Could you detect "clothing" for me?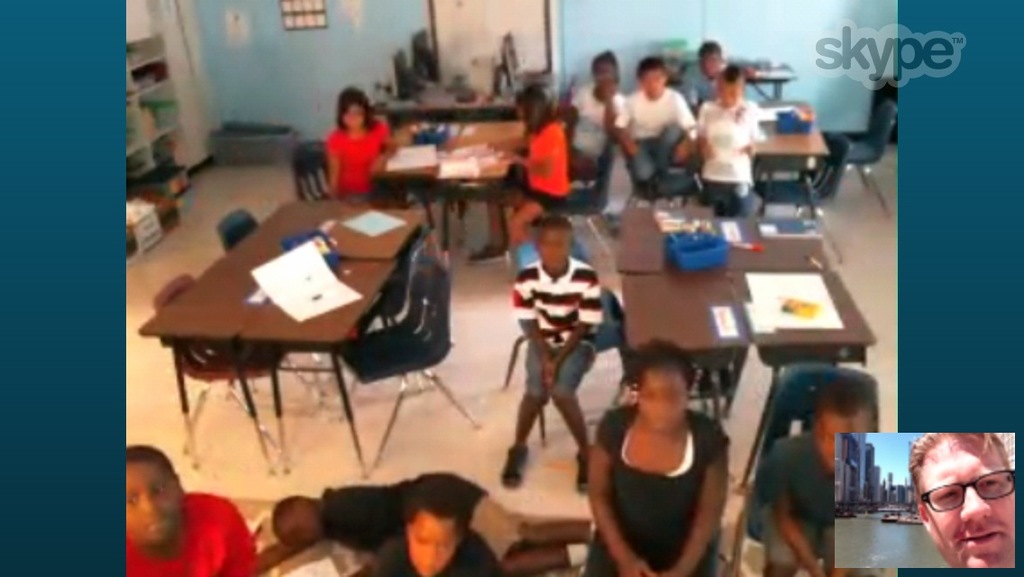
Detection result: pyautogui.locateOnScreen(616, 84, 697, 186).
